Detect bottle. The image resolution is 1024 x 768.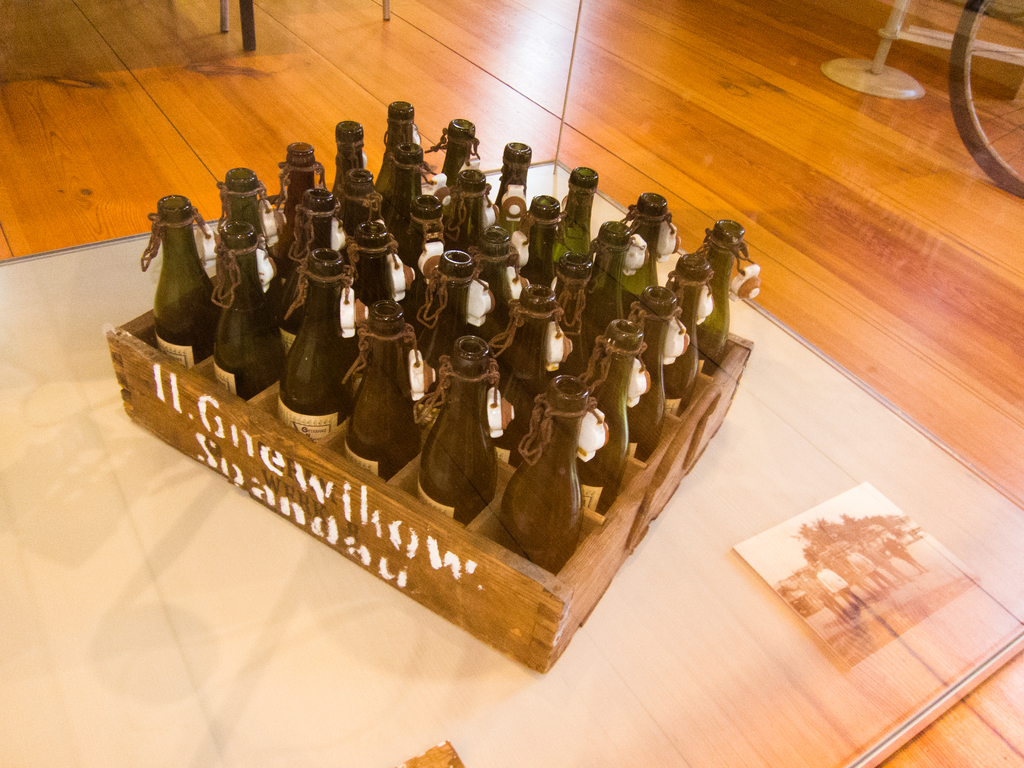
box=[434, 113, 499, 184].
